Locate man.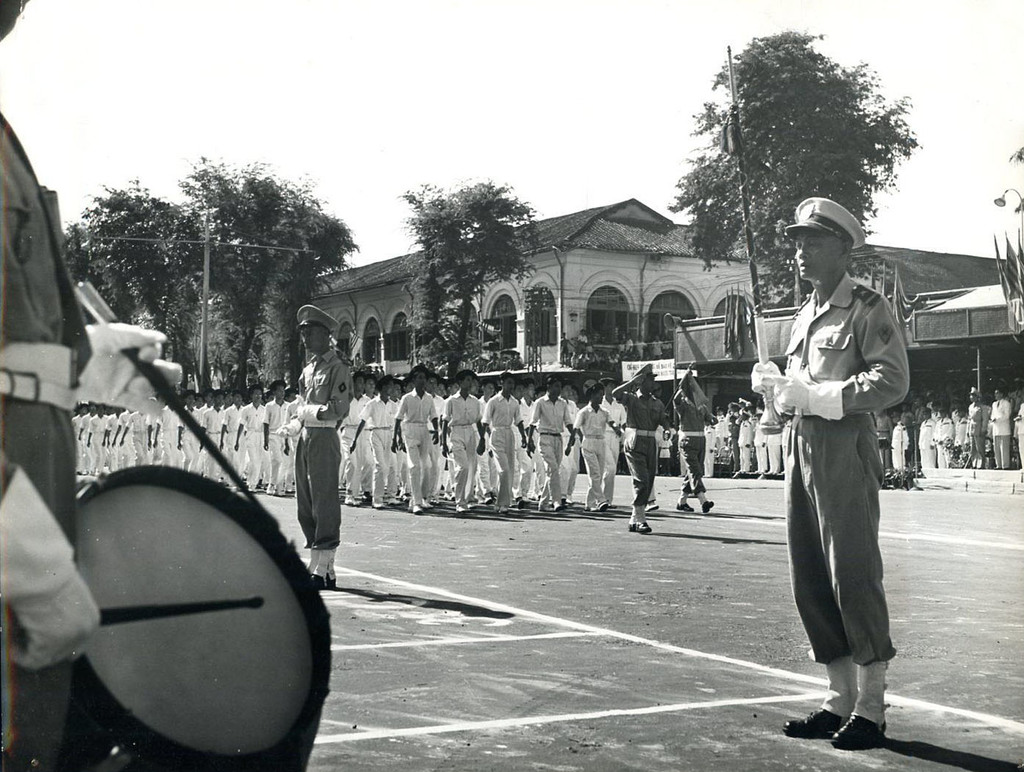
Bounding box: detection(989, 391, 1011, 470).
